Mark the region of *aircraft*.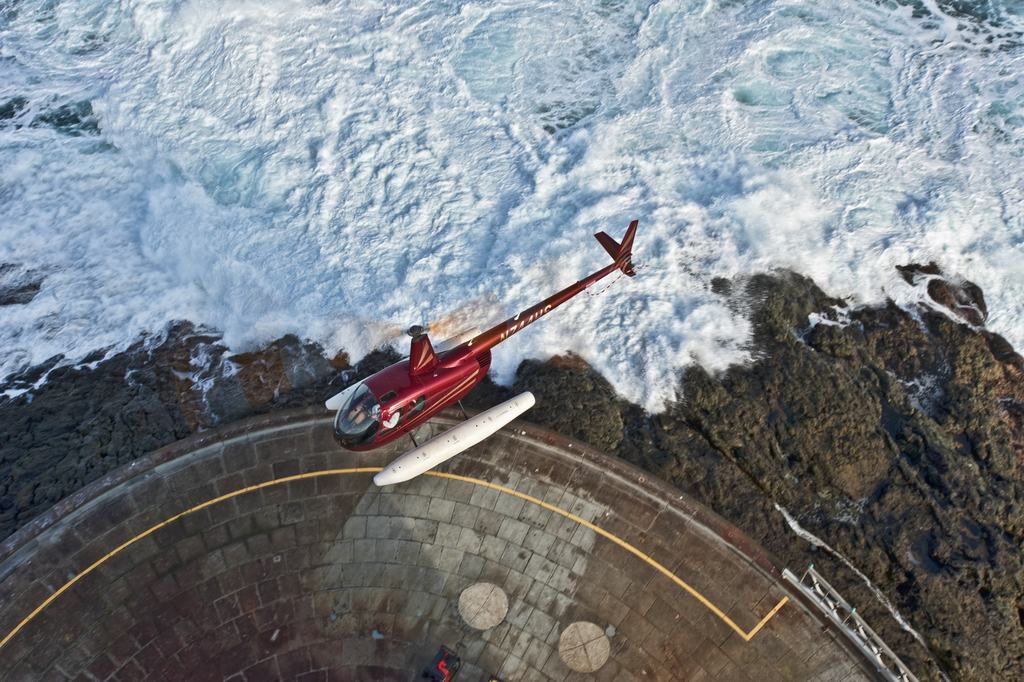
Region: Rect(323, 216, 644, 488).
